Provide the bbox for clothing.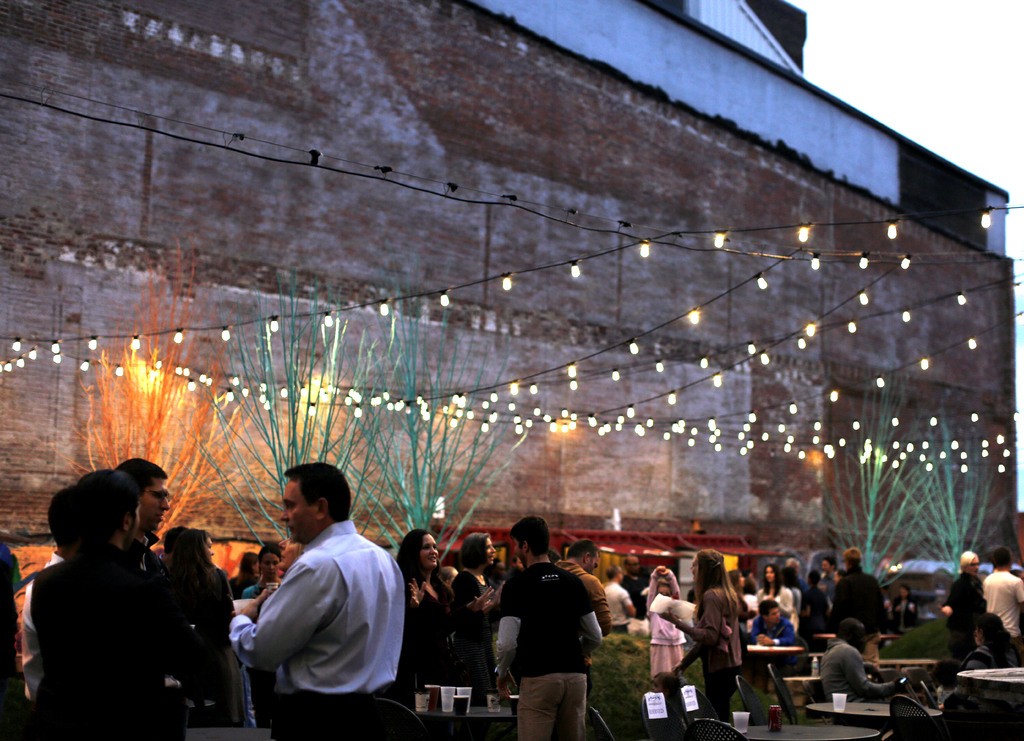
<region>979, 567, 1023, 641</region>.
